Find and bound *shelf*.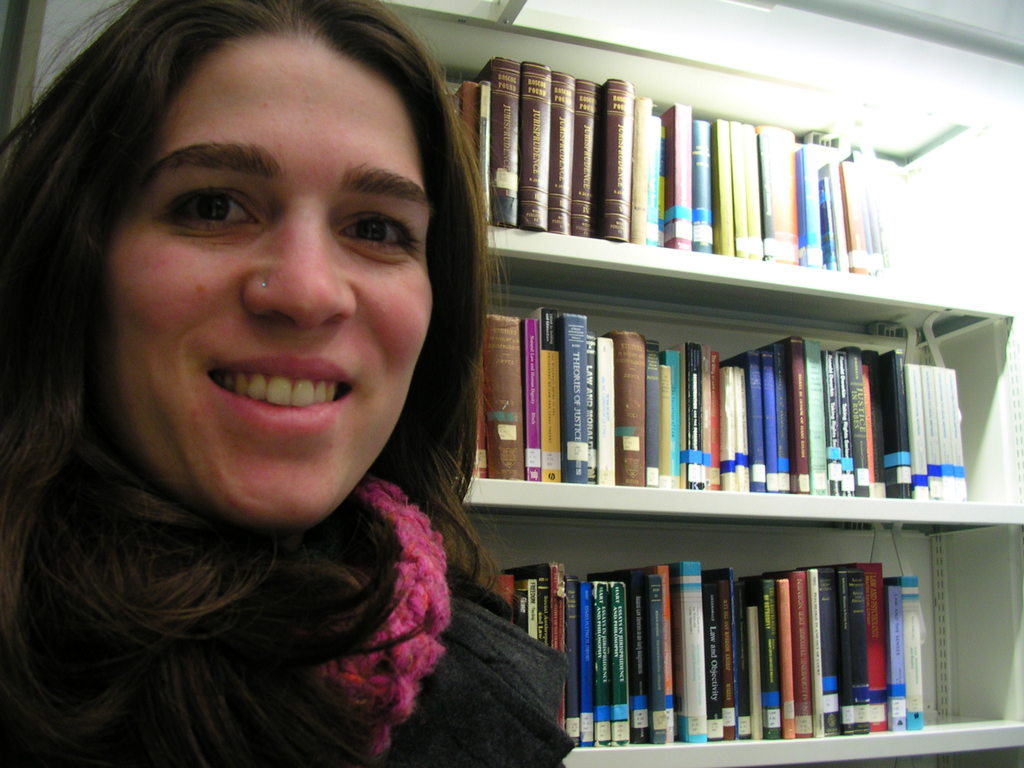
Bound: bbox=(481, 220, 1017, 360).
